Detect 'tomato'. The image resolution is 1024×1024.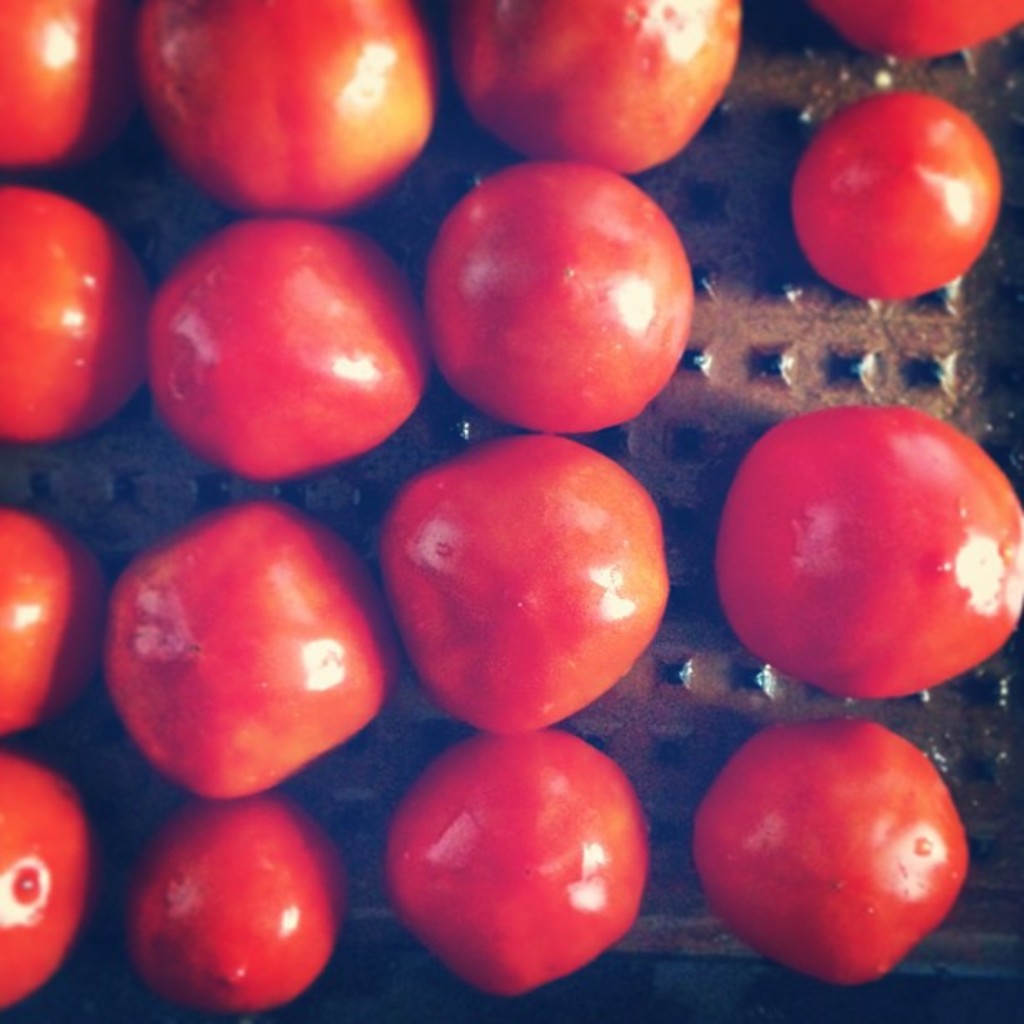
left=693, top=713, right=965, bottom=980.
